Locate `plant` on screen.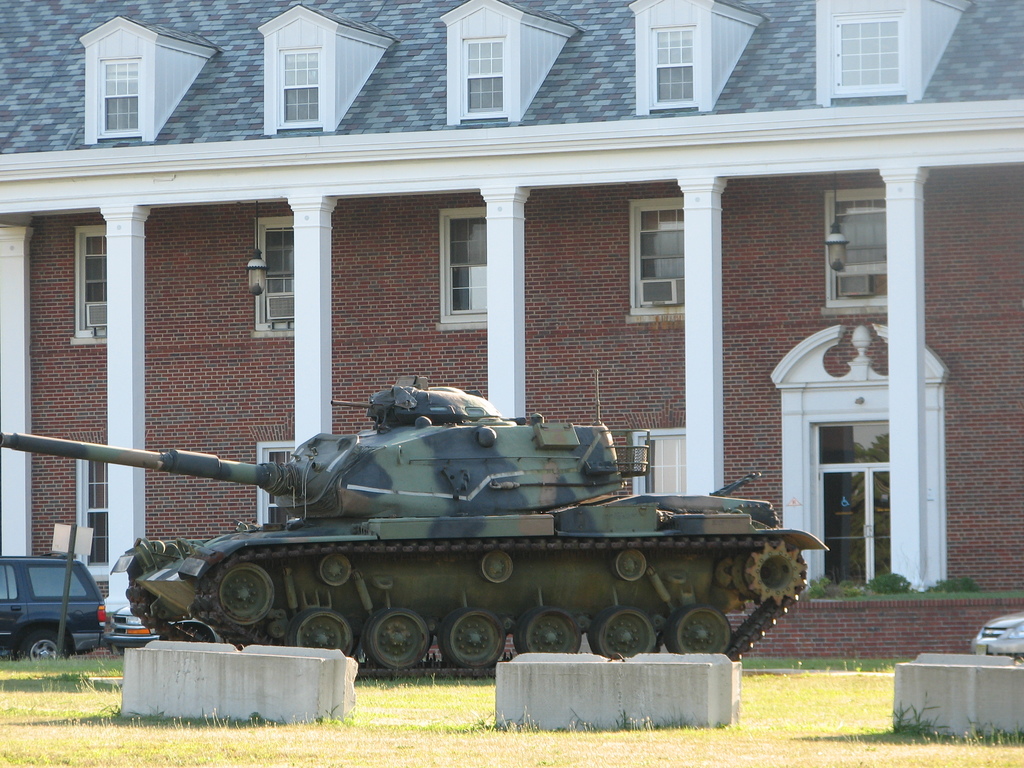
On screen at region(865, 570, 903, 595).
